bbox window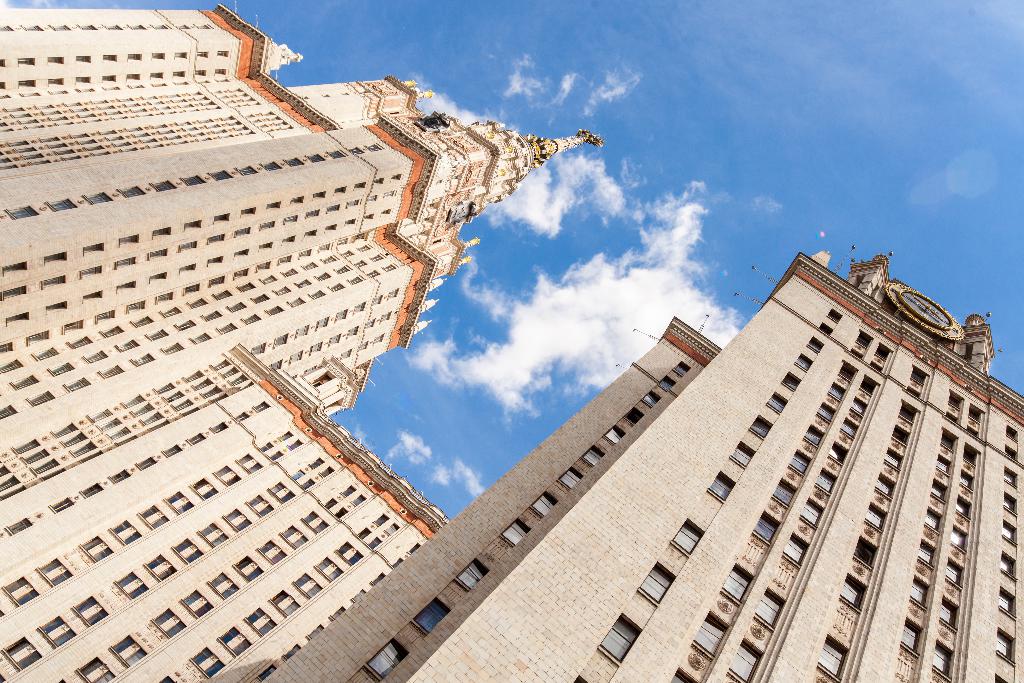
(191, 482, 215, 498)
